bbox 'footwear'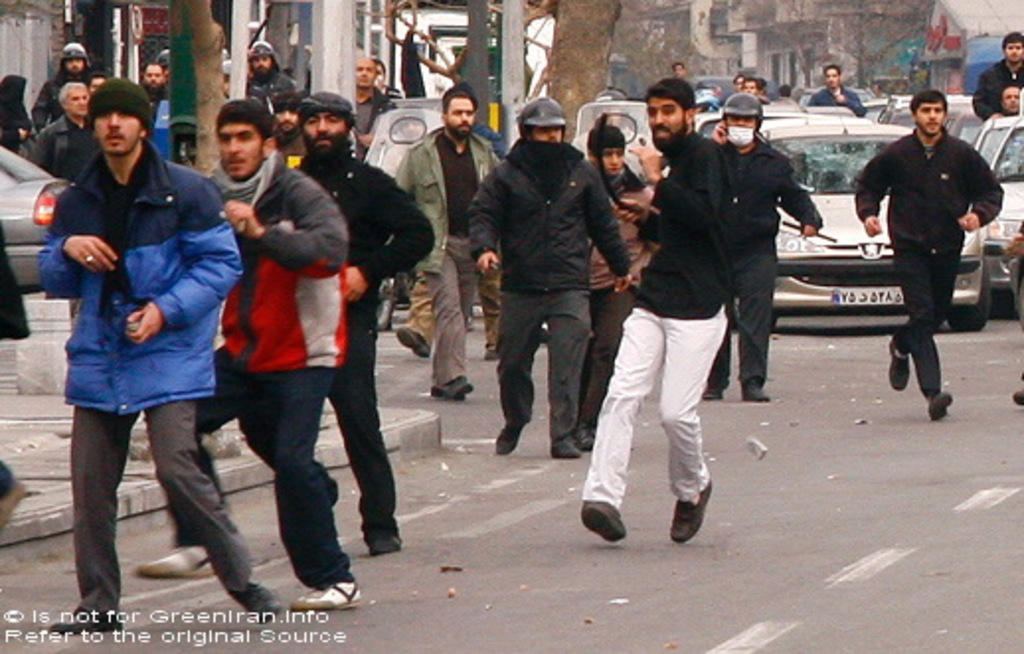
rect(702, 379, 725, 395)
